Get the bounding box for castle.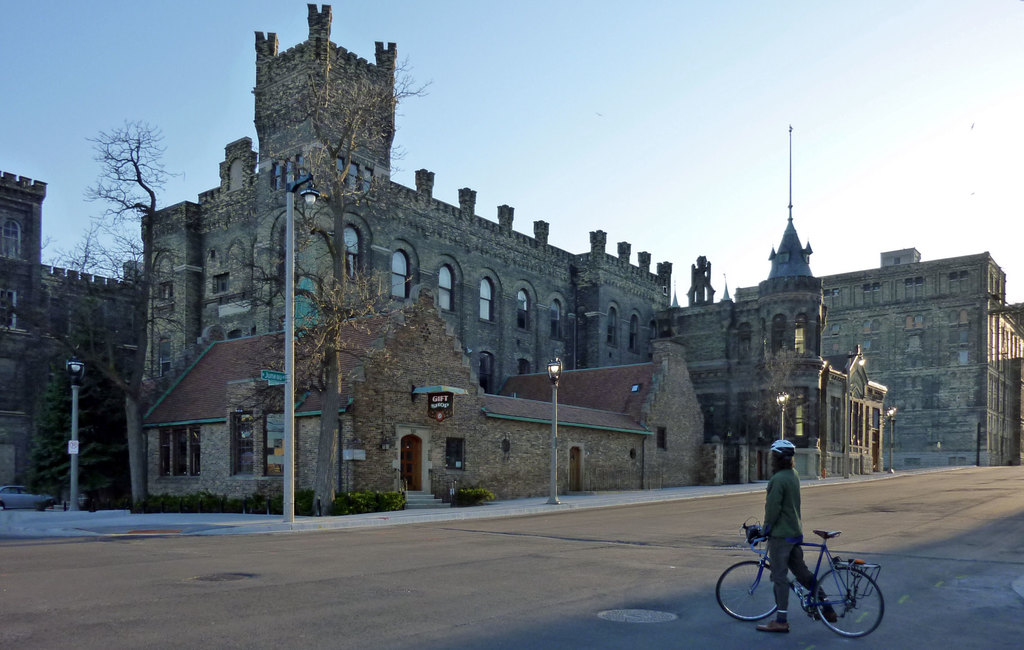
x1=141, y1=97, x2=805, y2=498.
